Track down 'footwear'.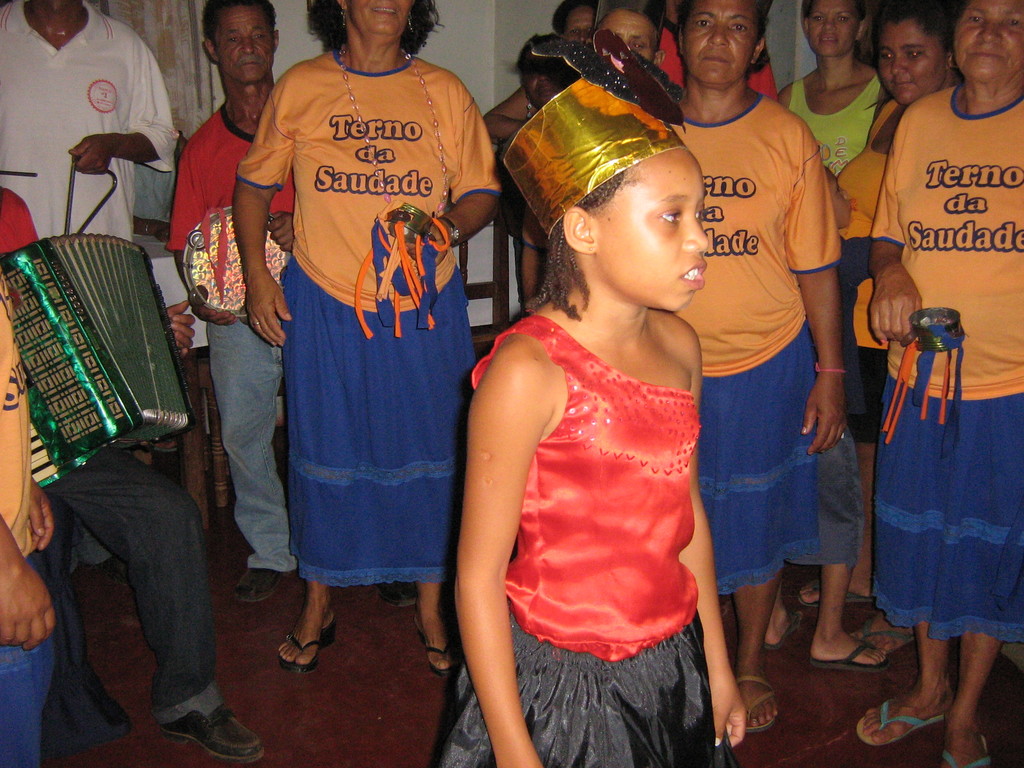
Tracked to box(276, 609, 337, 675).
